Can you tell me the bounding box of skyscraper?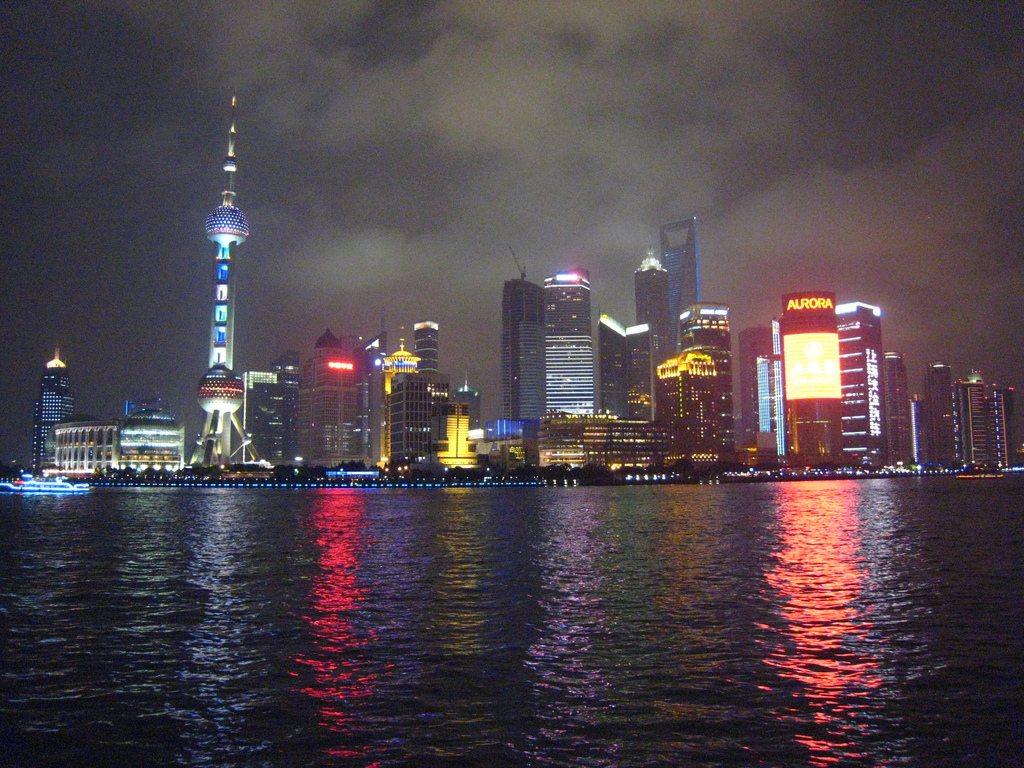
280/348/301/466.
